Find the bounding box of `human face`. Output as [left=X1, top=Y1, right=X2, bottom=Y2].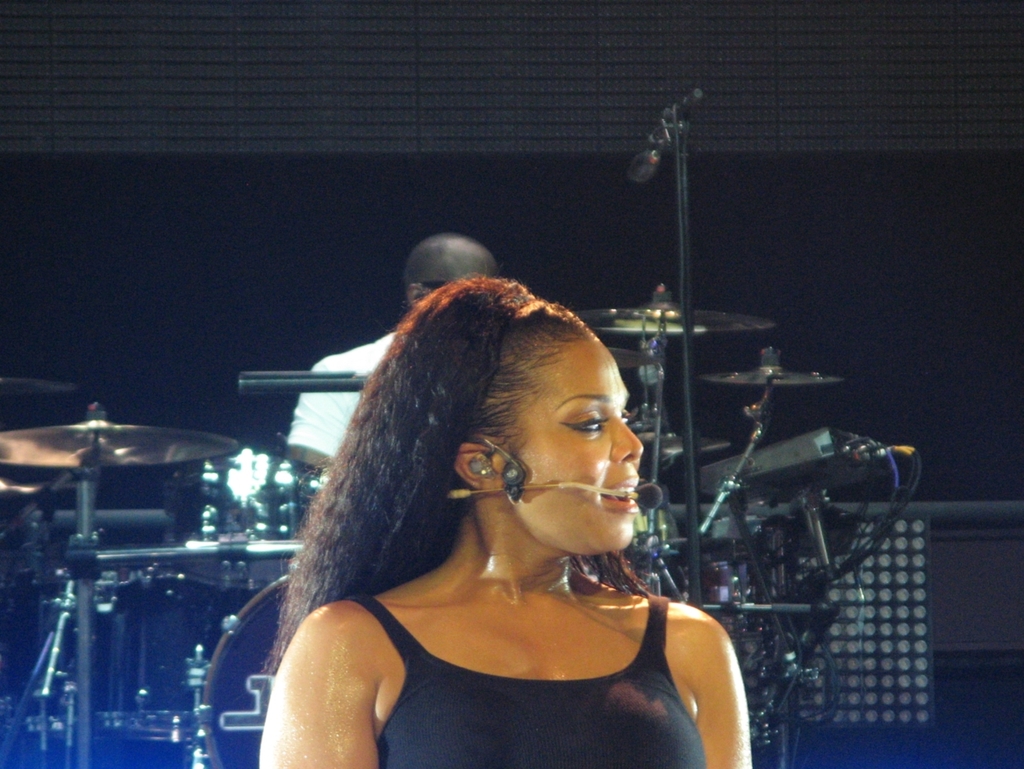
[left=504, top=330, right=644, bottom=559].
